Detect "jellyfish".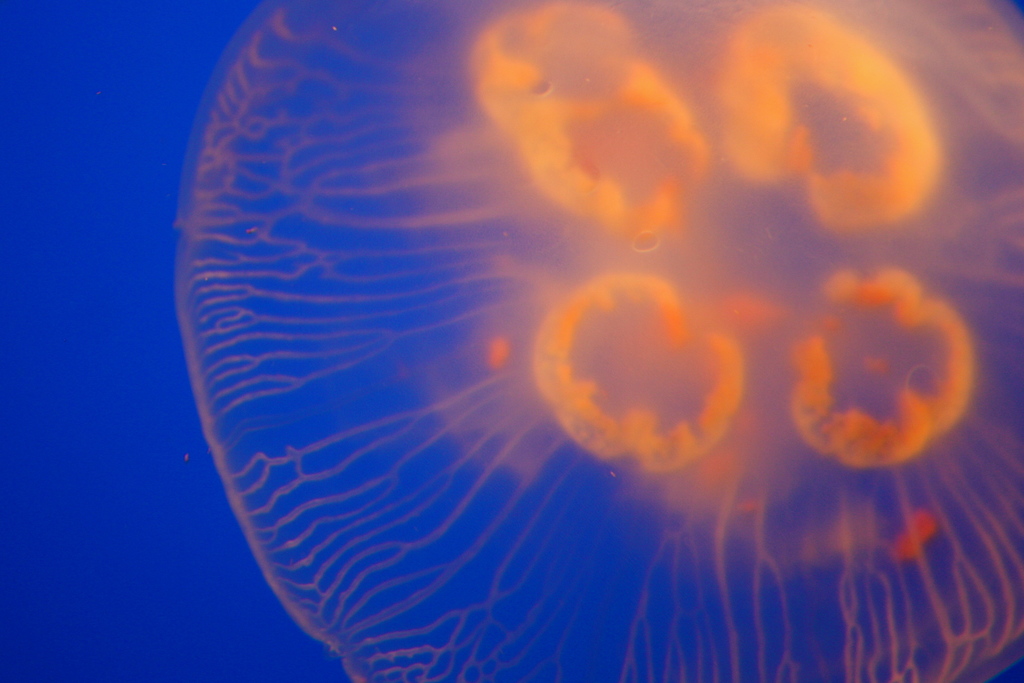
Detected at <region>141, 3, 1023, 649</region>.
